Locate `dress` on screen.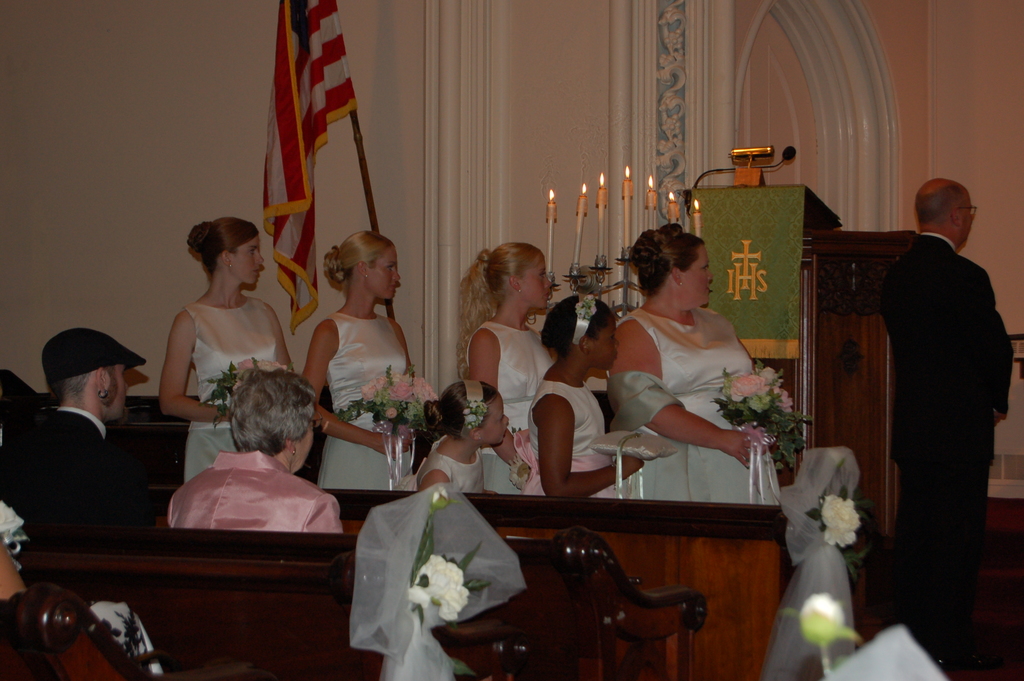
On screen at 462:315:555:505.
